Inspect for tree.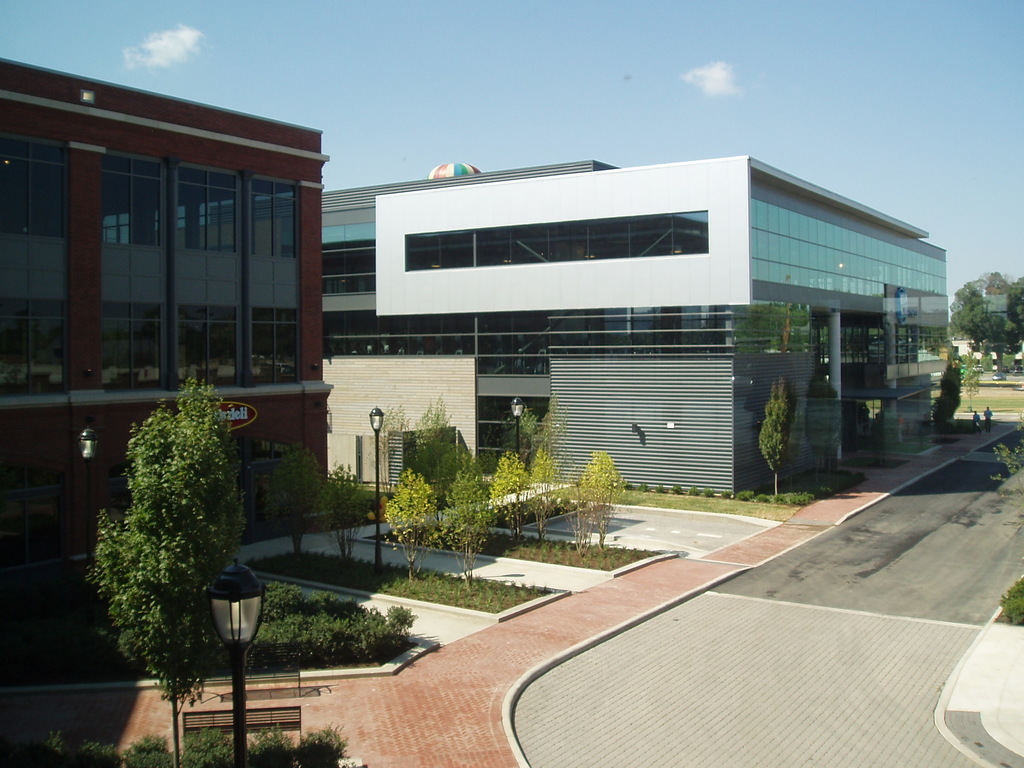
Inspection: (755, 379, 785, 499).
